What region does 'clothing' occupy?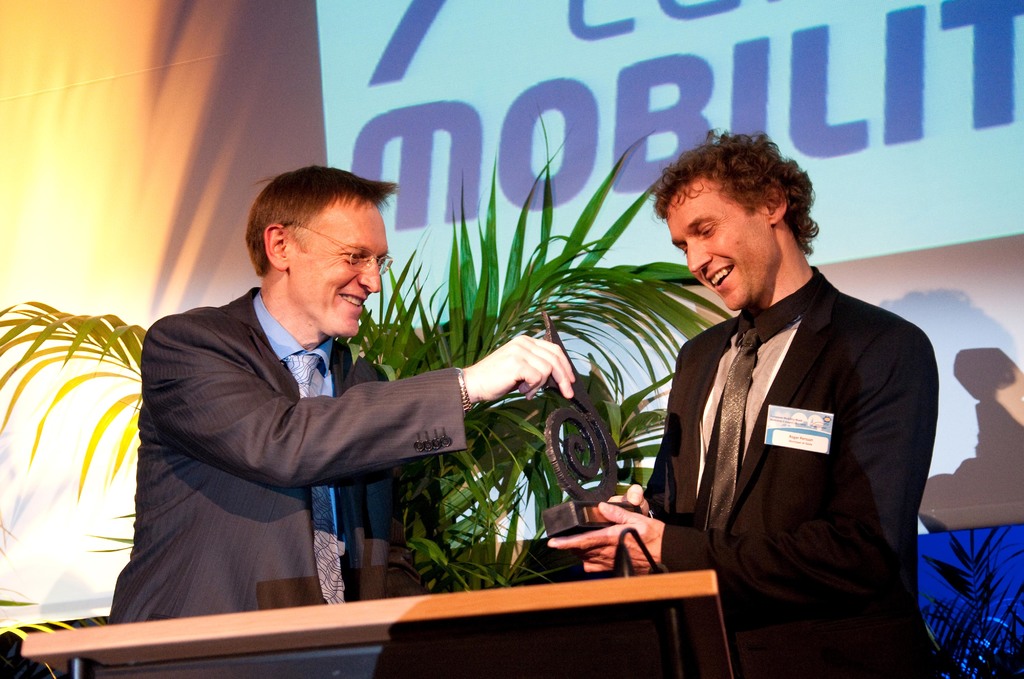
Rect(120, 248, 499, 614).
